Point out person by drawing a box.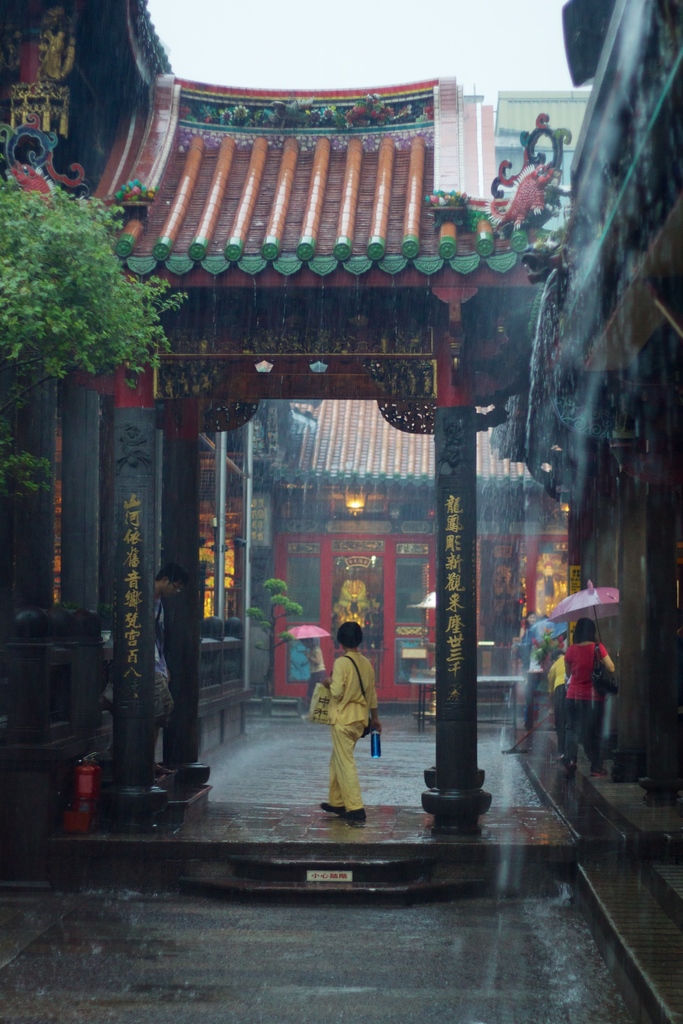
(x1=527, y1=650, x2=549, y2=745).
